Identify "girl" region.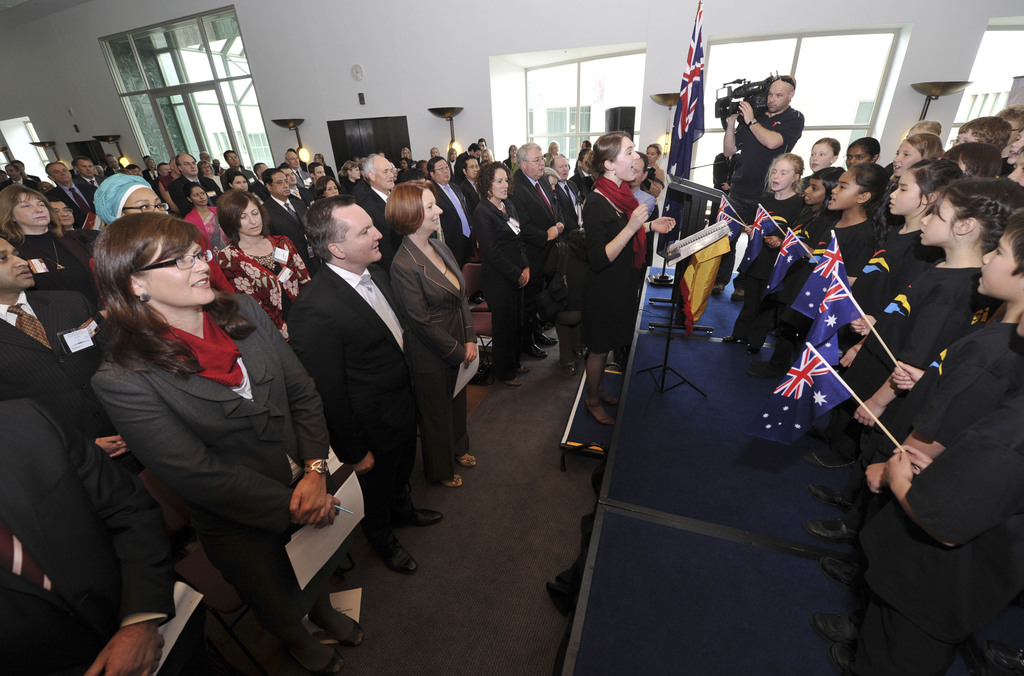
Region: {"x1": 575, "y1": 125, "x2": 683, "y2": 432}.
